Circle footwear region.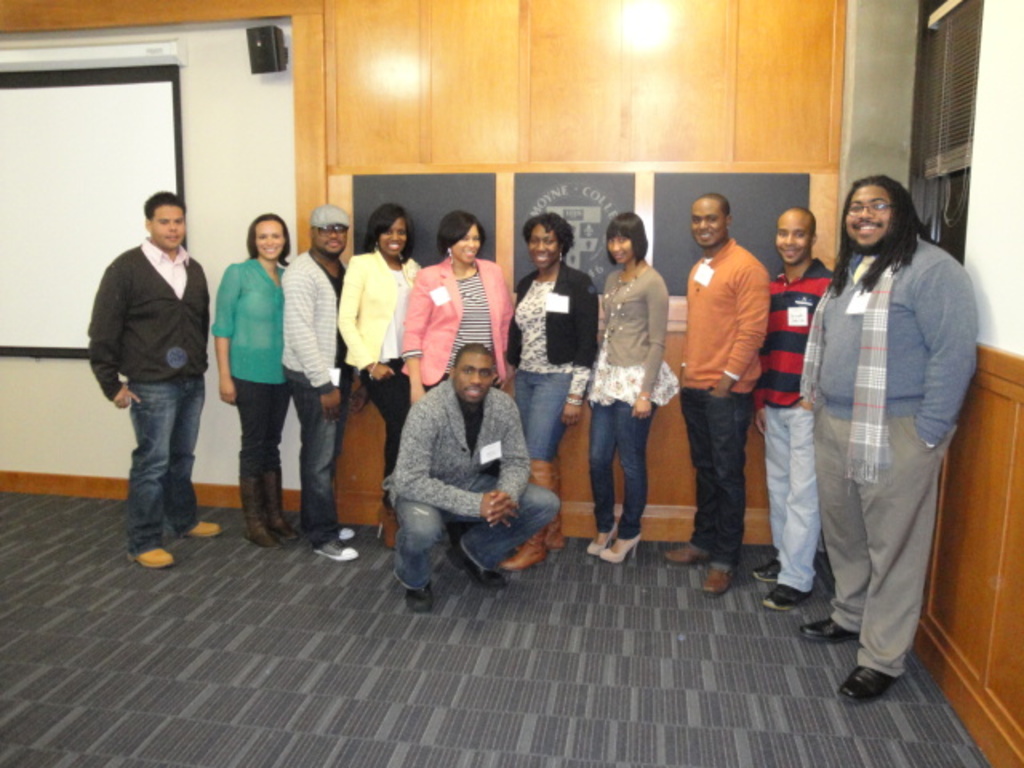
Region: select_region(698, 566, 738, 598).
